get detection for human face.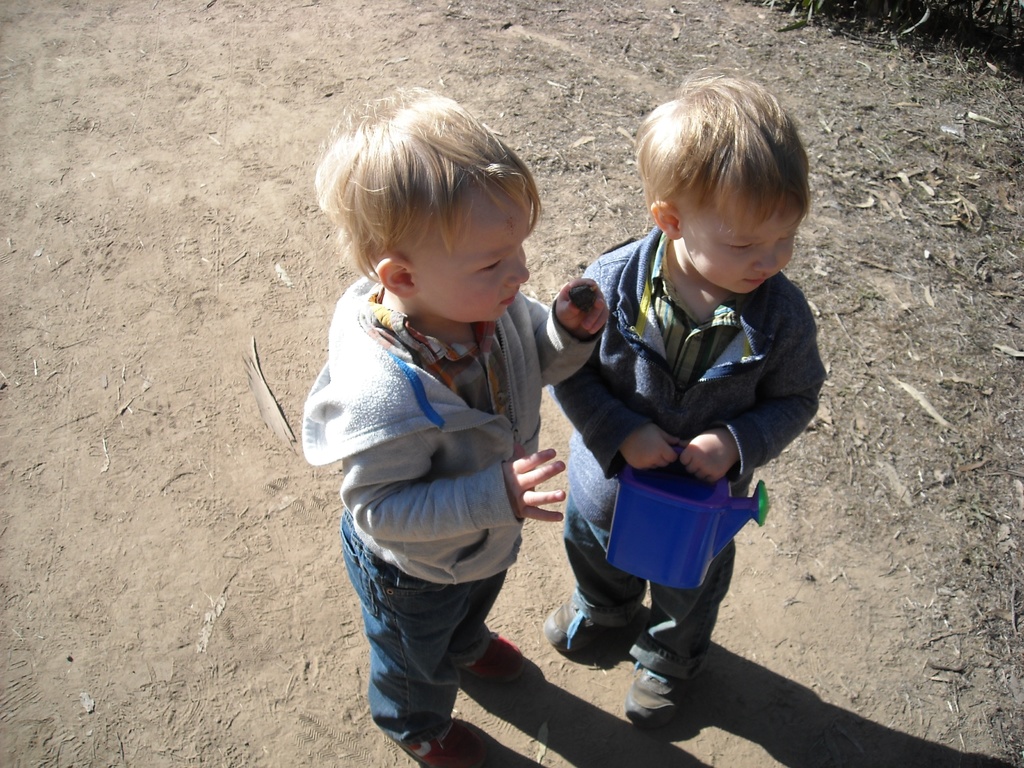
Detection: l=412, t=198, r=532, b=324.
